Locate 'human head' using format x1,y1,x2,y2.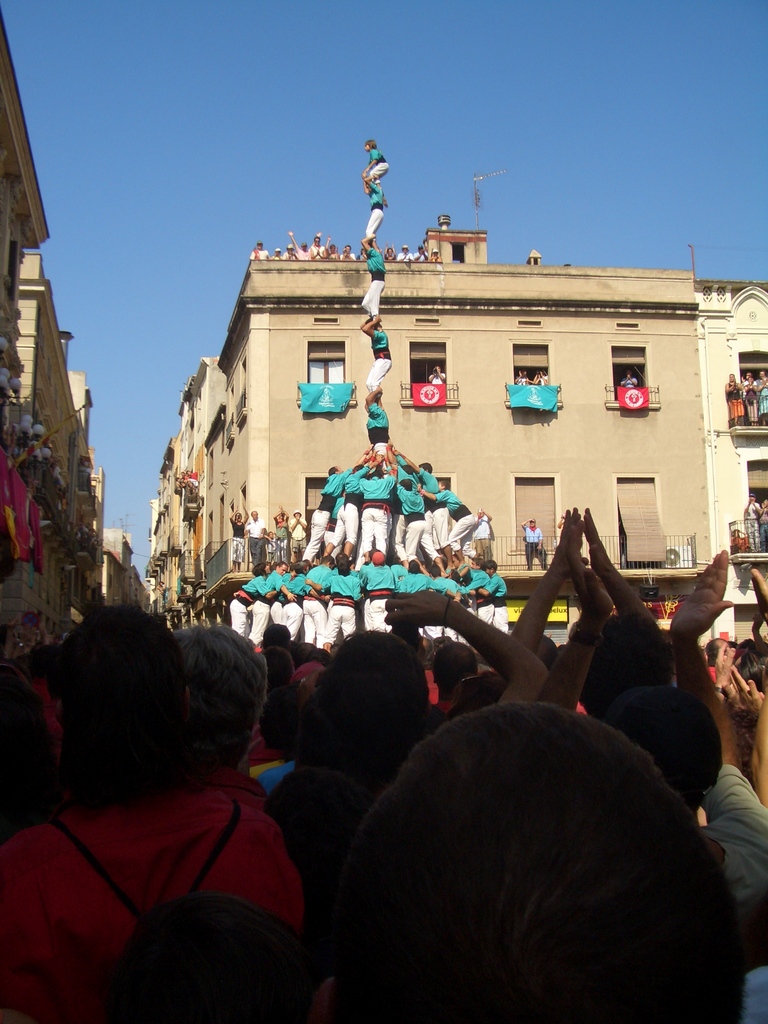
343,704,721,1023.
